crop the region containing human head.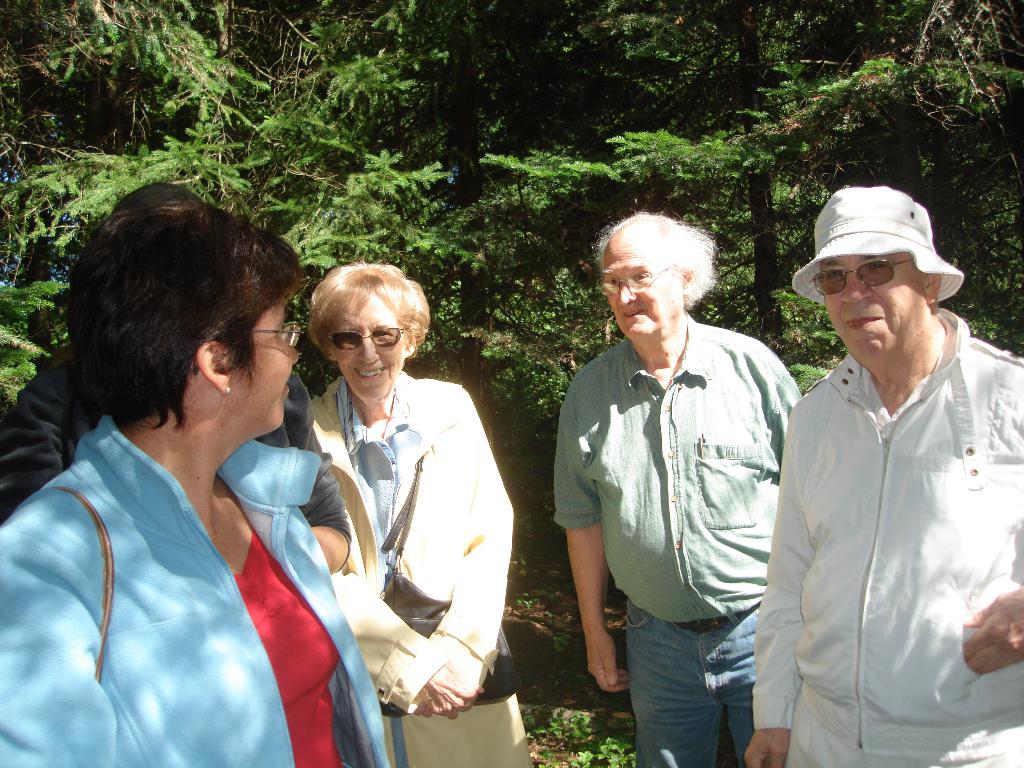
Crop region: region(809, 184, 941, 368).
